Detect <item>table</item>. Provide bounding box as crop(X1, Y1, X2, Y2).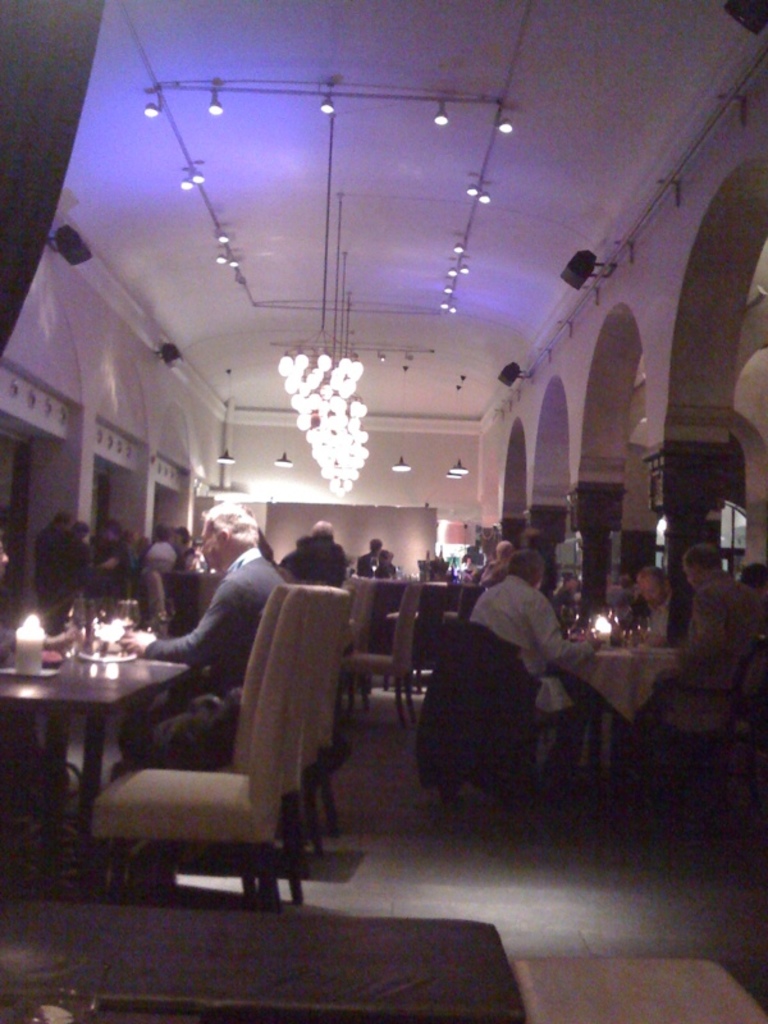
crop(403, 580, 471, 678).
